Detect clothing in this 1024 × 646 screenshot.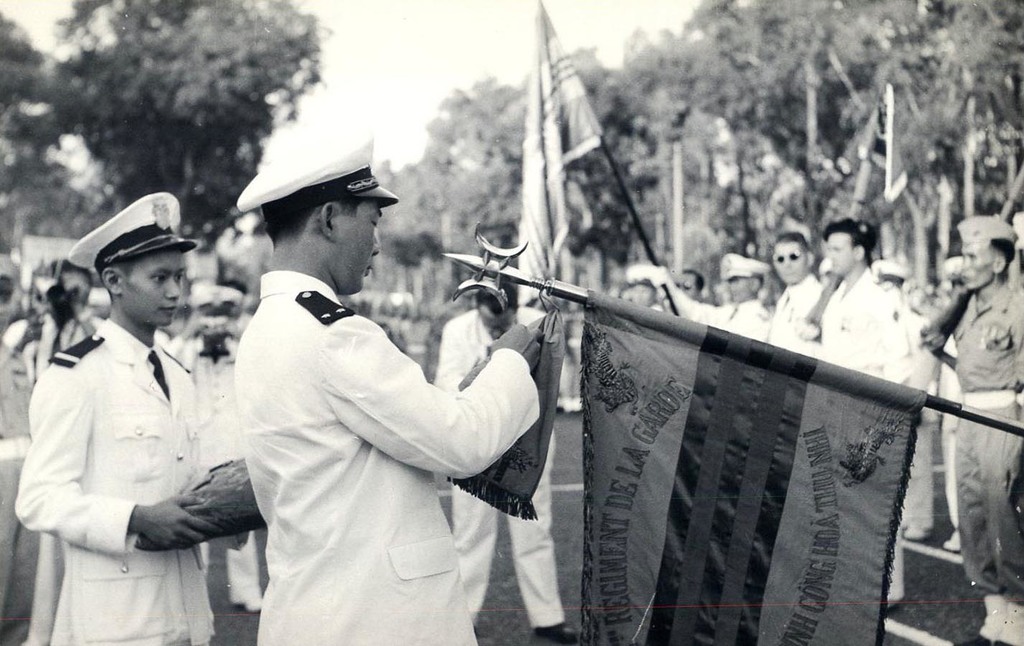
Detection: [x1=952, y1=273, x2=1023, y2=593].
